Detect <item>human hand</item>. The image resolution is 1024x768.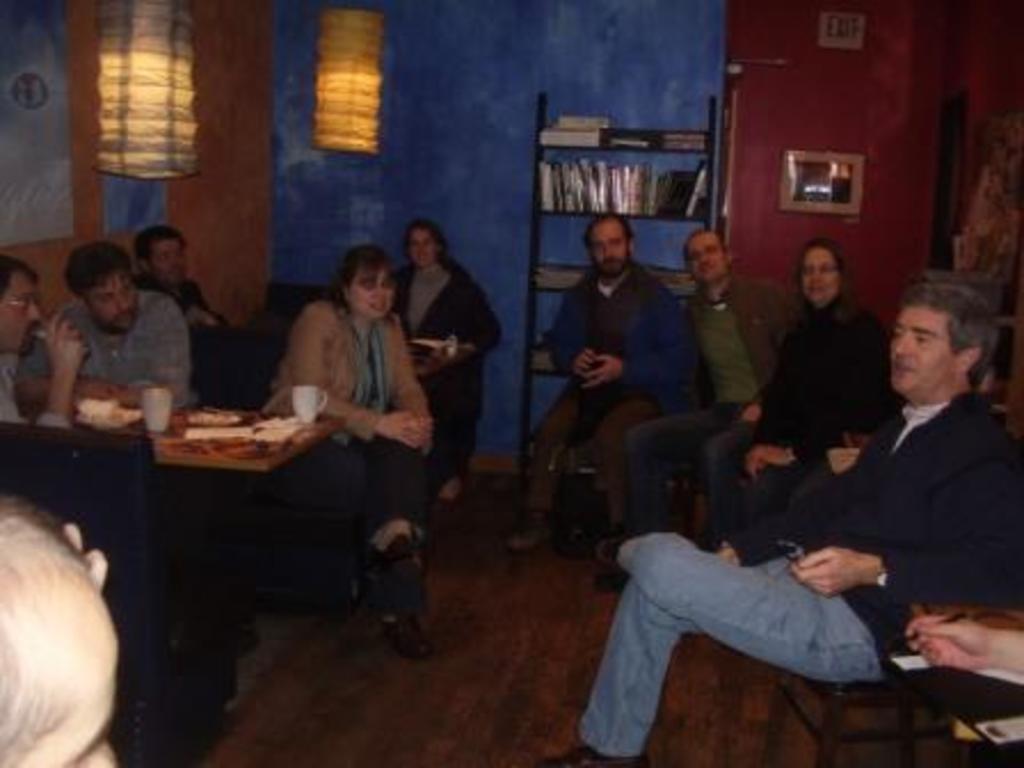
left=791, top=544, right=871, bottom=599.
